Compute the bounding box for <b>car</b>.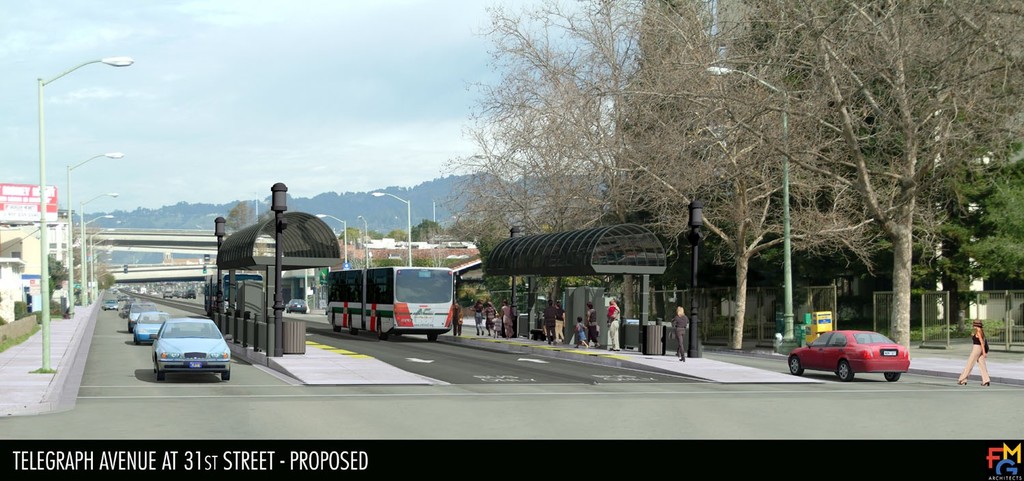
137/308/231/379.
